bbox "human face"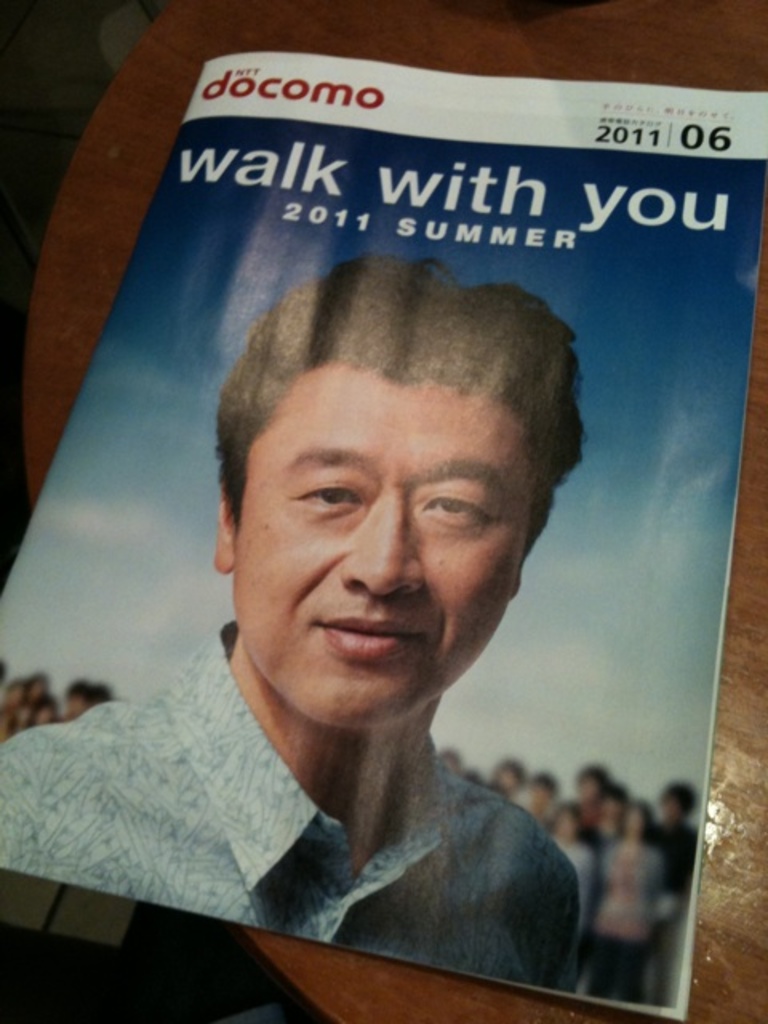
region(539, 787, 557, 808)
